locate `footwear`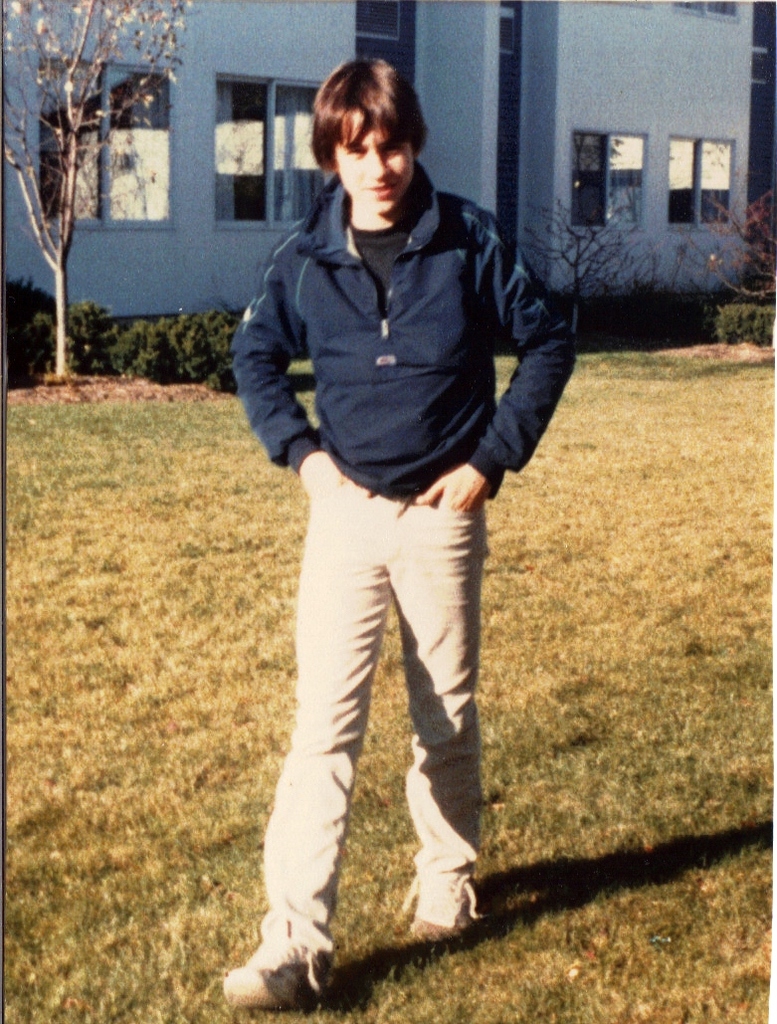
<region>232, 919, 333, 1003</region>
